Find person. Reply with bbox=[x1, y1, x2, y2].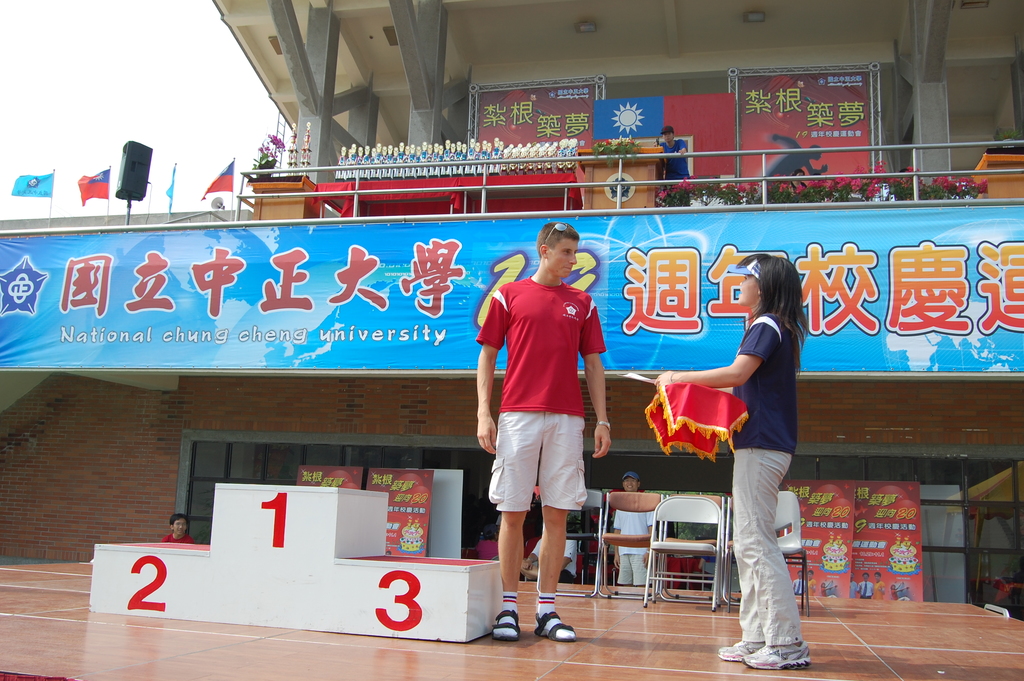
bbox=[649, 256, 808, 674].
